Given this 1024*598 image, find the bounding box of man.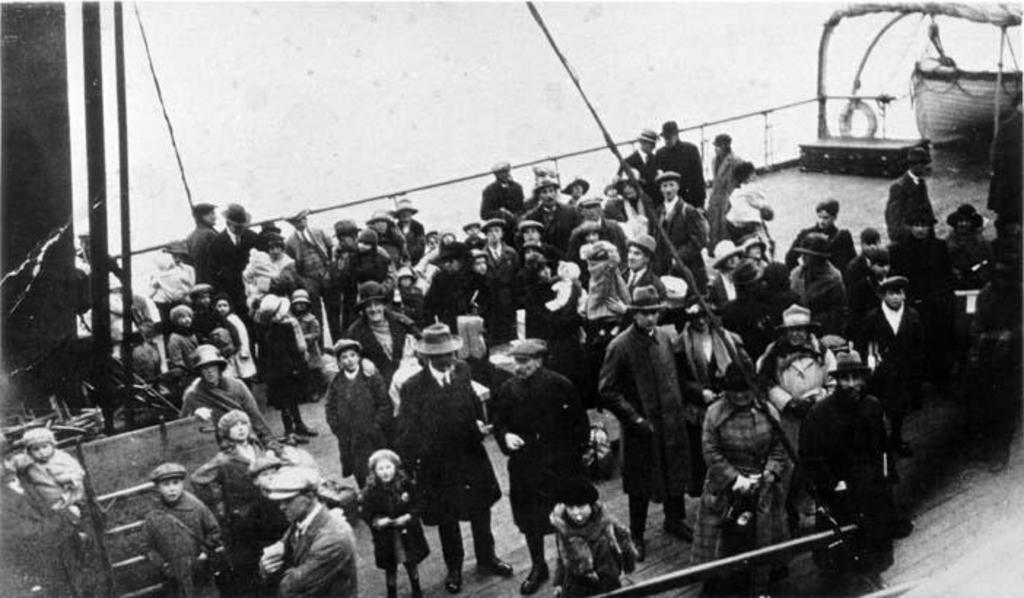
[648,118,709,206].
